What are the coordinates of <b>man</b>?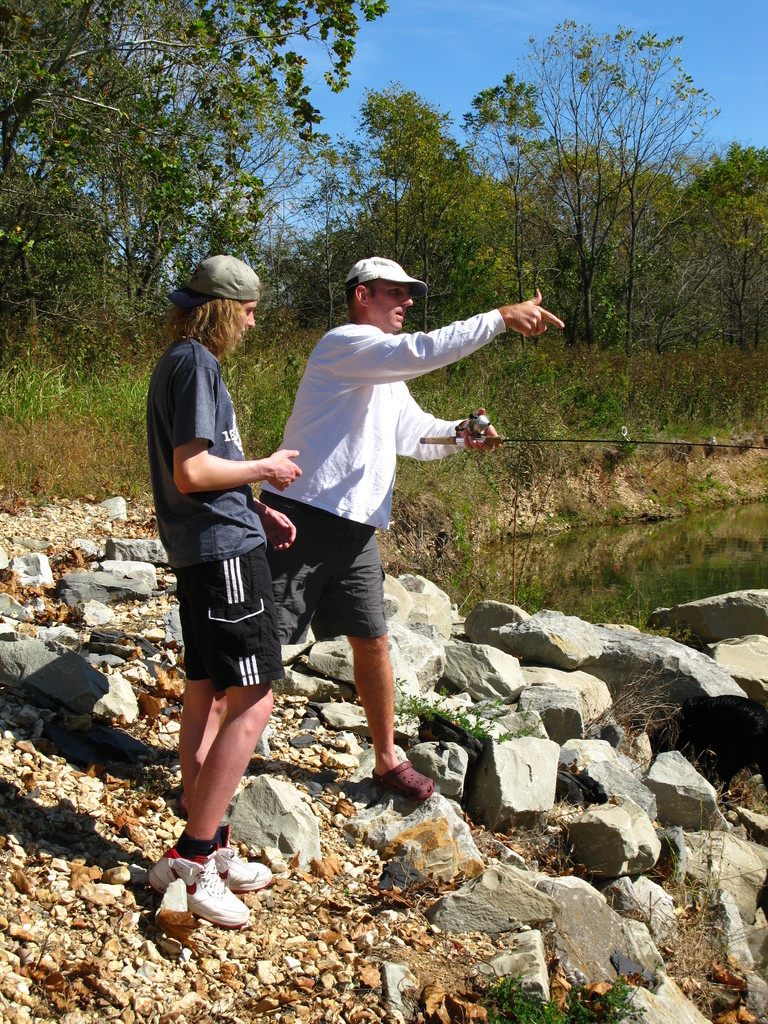
l=147, t=252, r=303, b=931.
